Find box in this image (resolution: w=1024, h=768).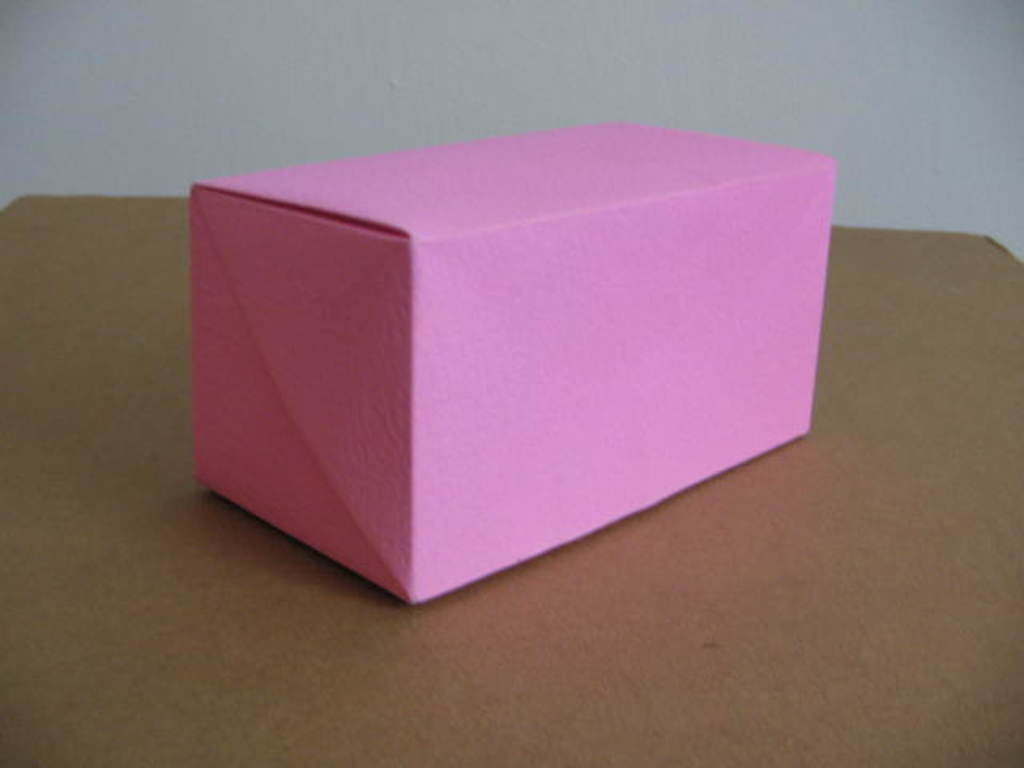
select_region(181, 136, 835, 595).
